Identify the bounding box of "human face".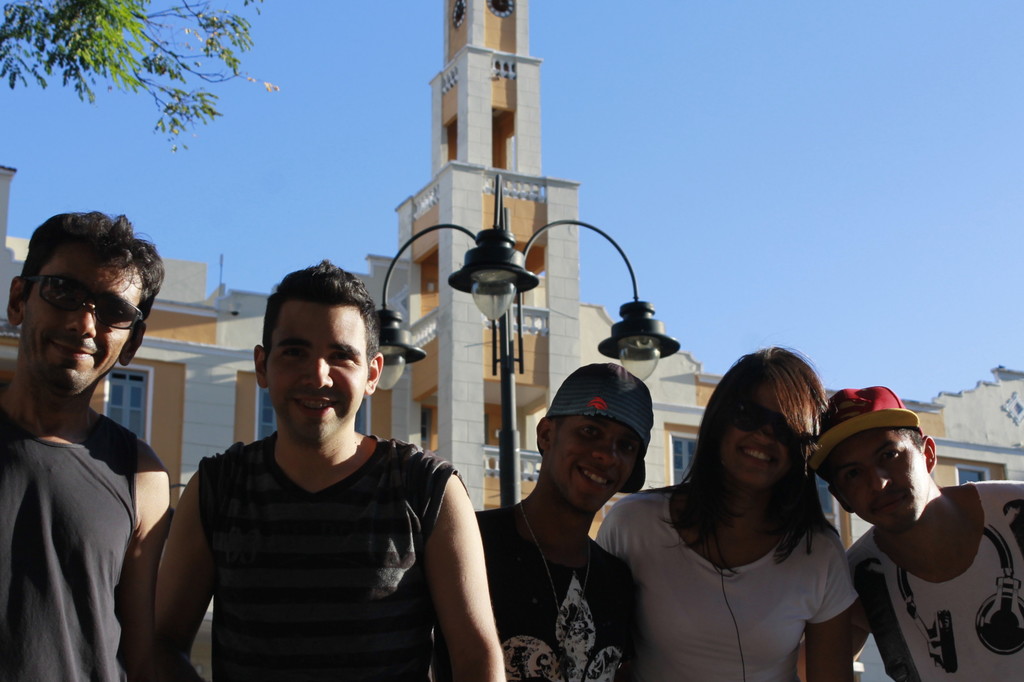
(820,435,926,530).
